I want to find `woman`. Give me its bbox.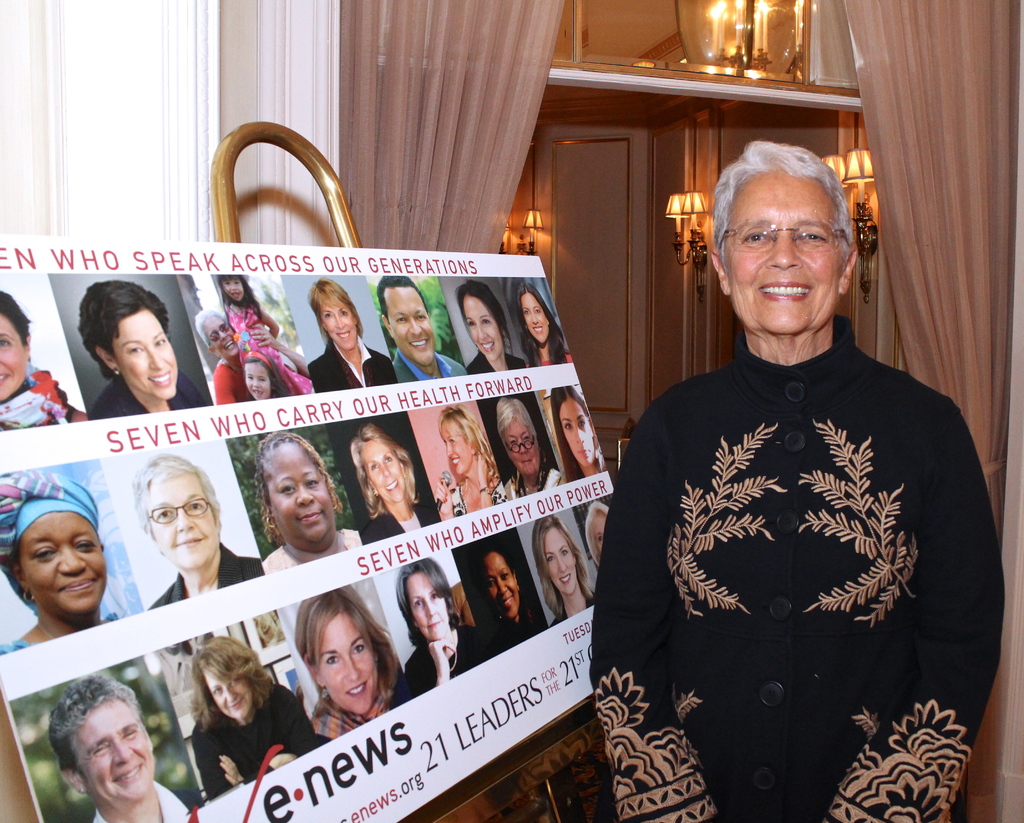
406:545:497:700.
